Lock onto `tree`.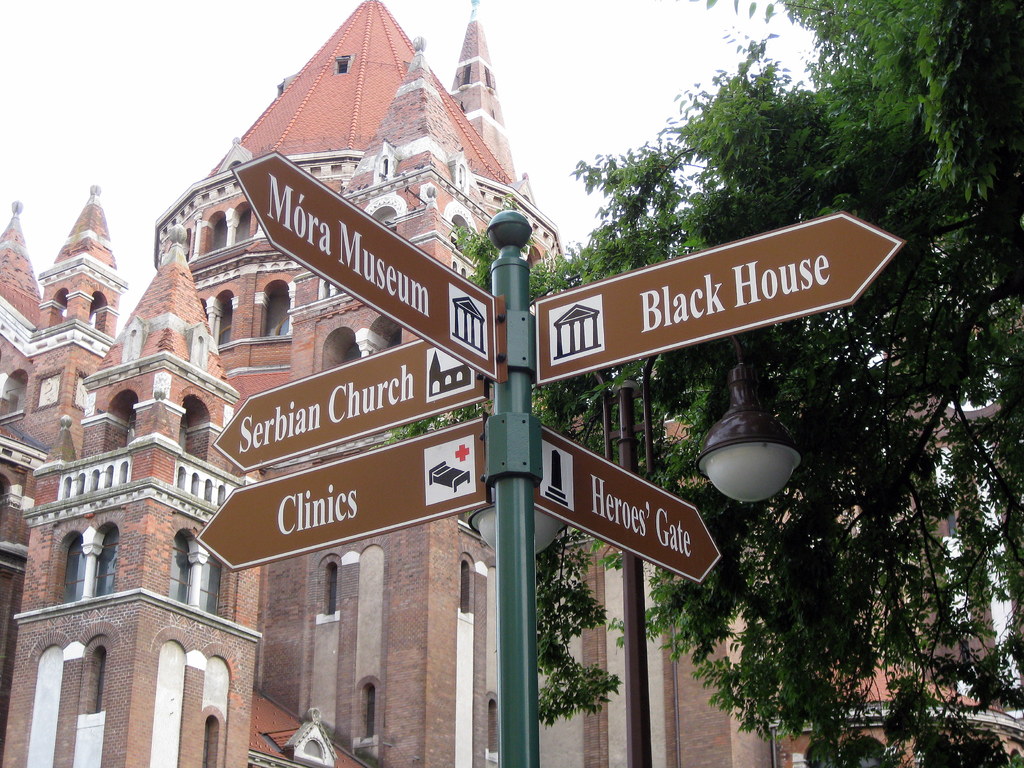
Locked: [left=387, top=0, right=1023, bottom=766].
